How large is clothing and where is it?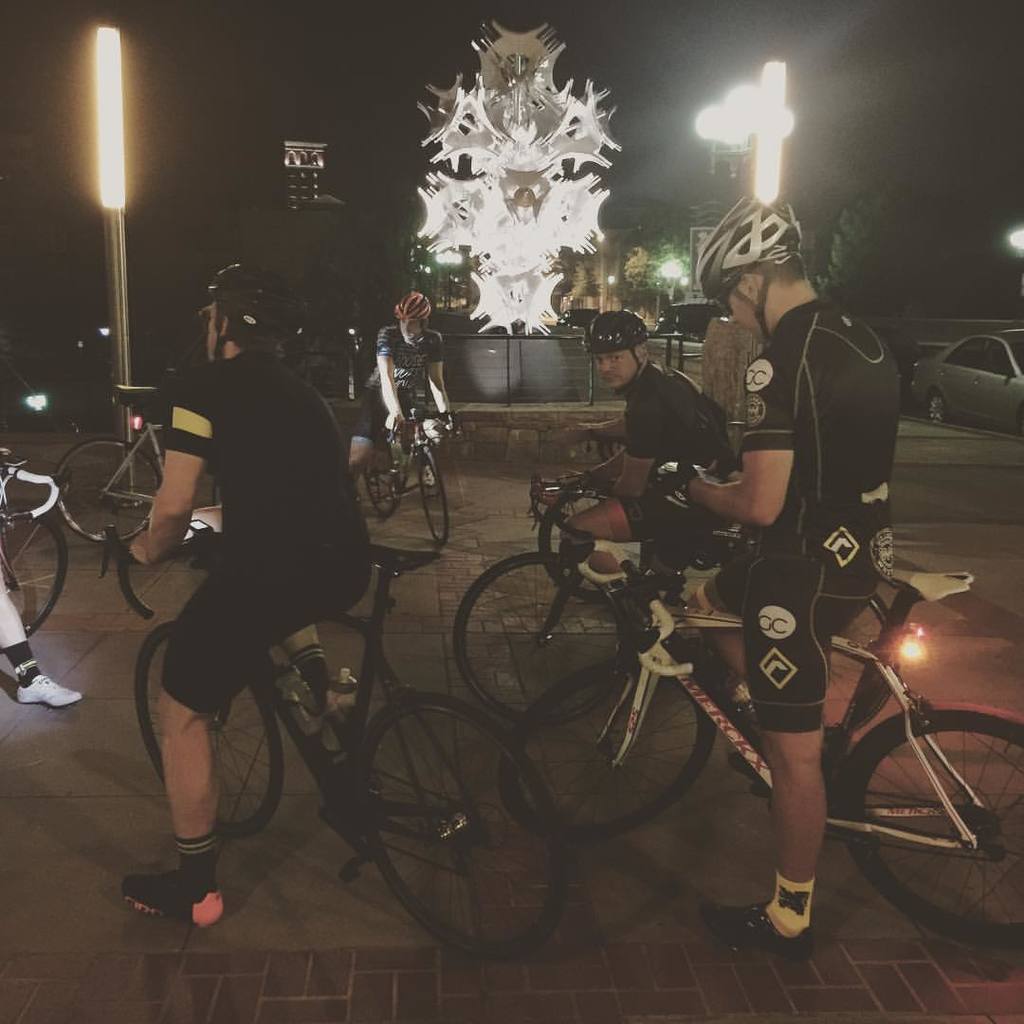
Bounding box: [left=366, top=322, right=444, bottom=448].
